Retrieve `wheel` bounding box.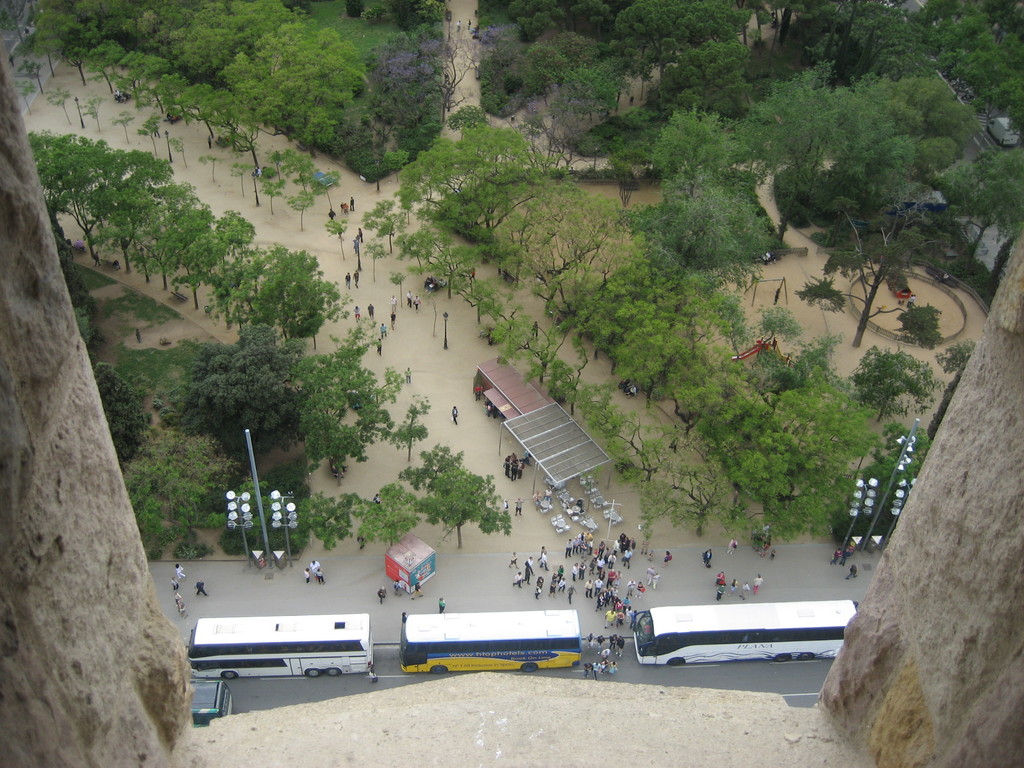
Bounding box: box=[323, 671, 340, 677].
